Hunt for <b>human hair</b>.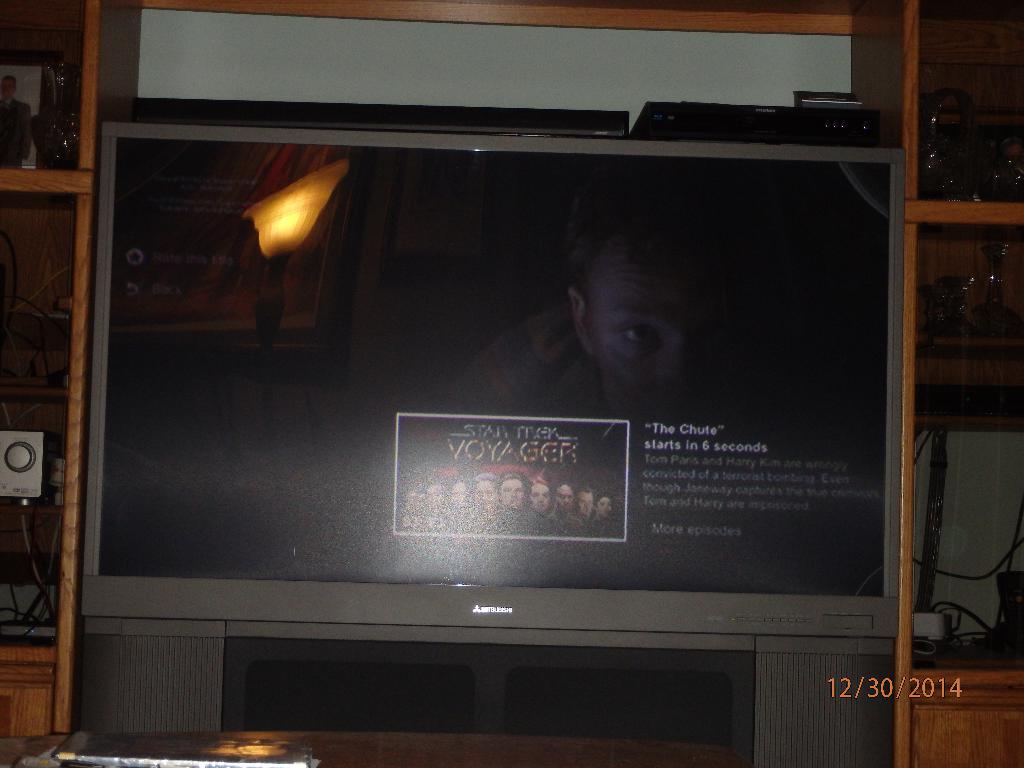
Hunted down at pyautogui.locateOnScreen(470, 471, 500, 488).
